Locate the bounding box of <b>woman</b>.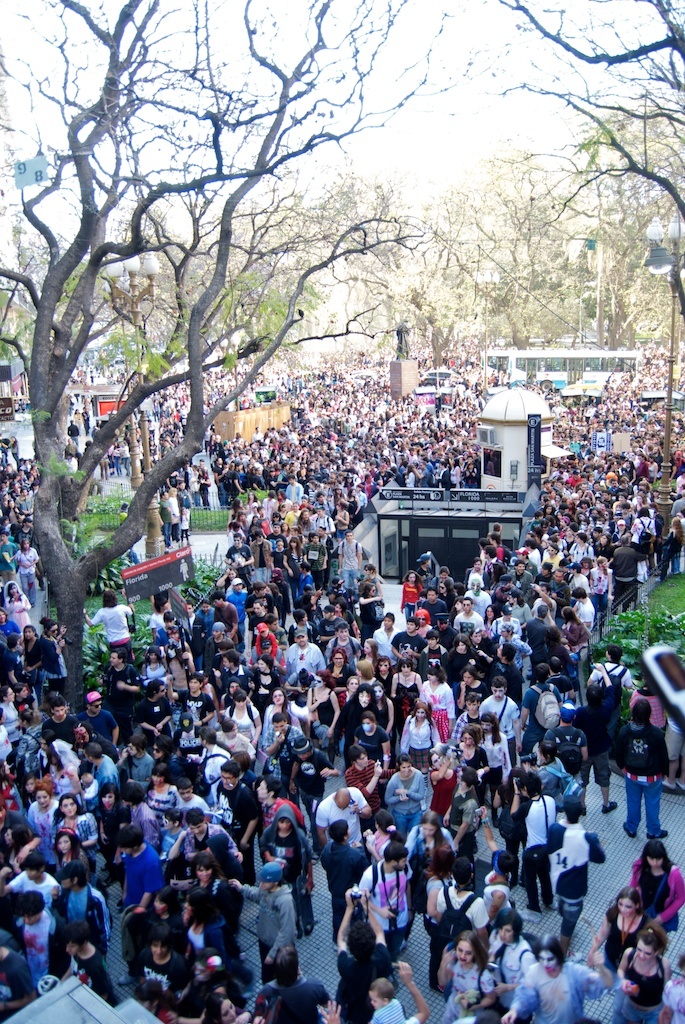
Bounding box: [left=299, top=512, right=315, bottom=537].
